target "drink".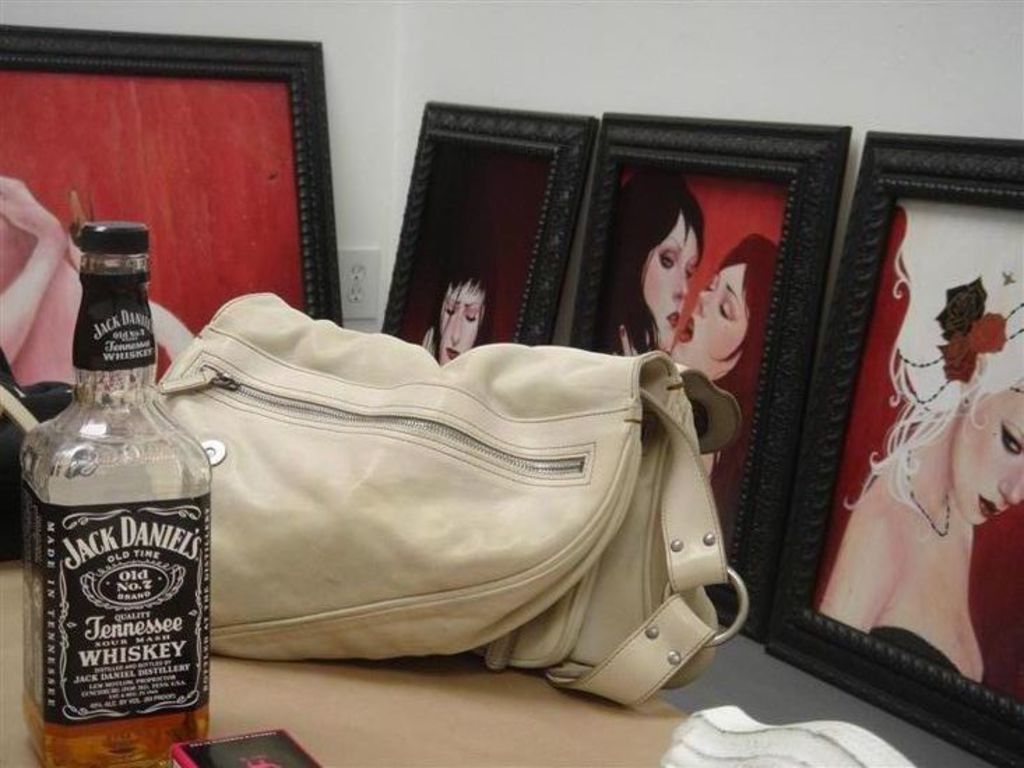
Target region: (25,251,201,758).
